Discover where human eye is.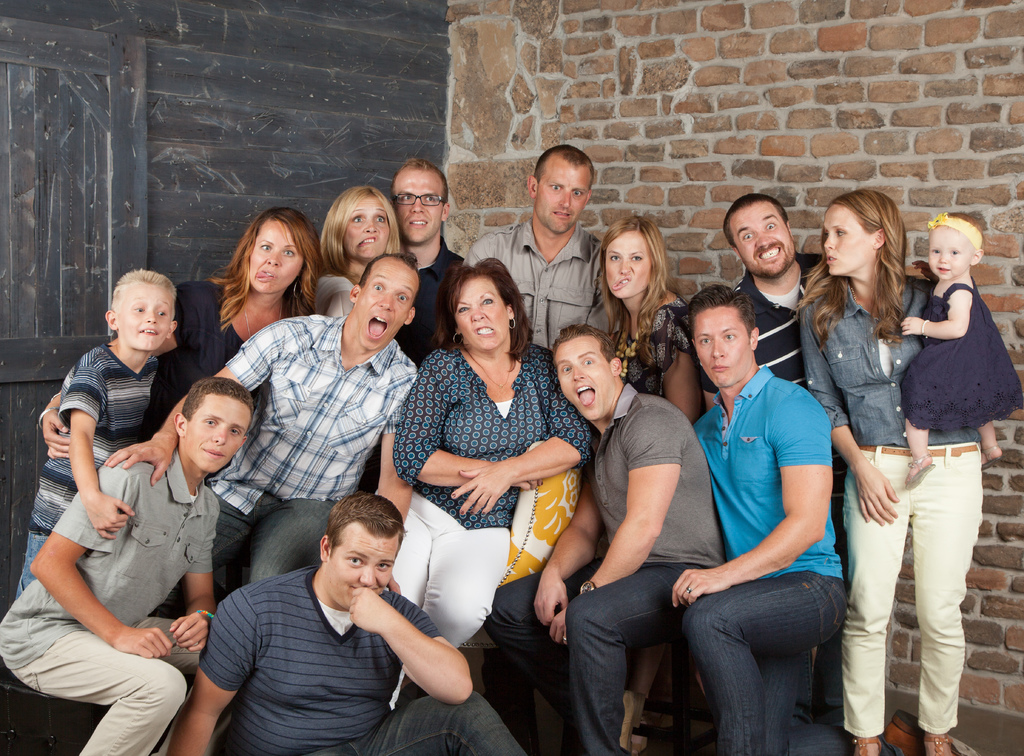
Discovered at bbox=[580, 356, 595, 365].
